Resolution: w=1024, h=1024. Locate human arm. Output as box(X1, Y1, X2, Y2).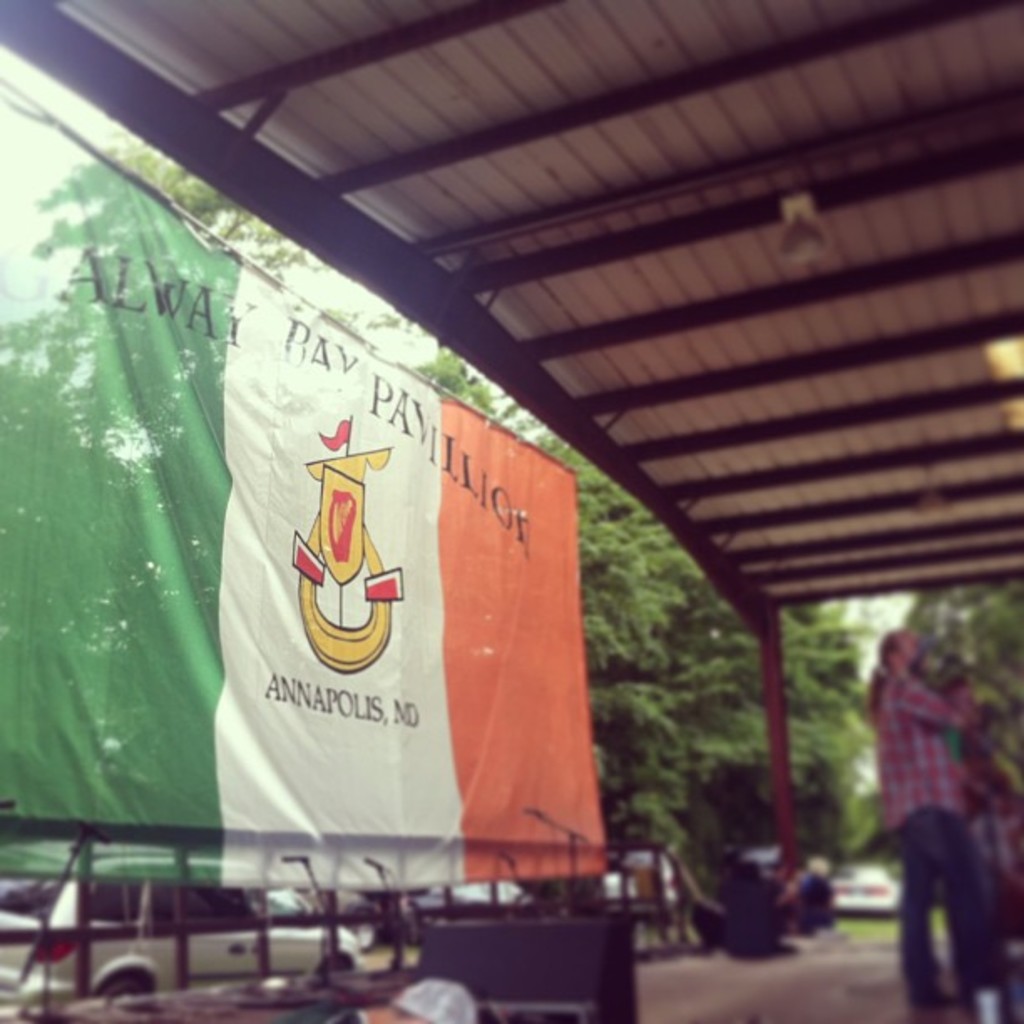
box(960, 718, 1022, 808).
